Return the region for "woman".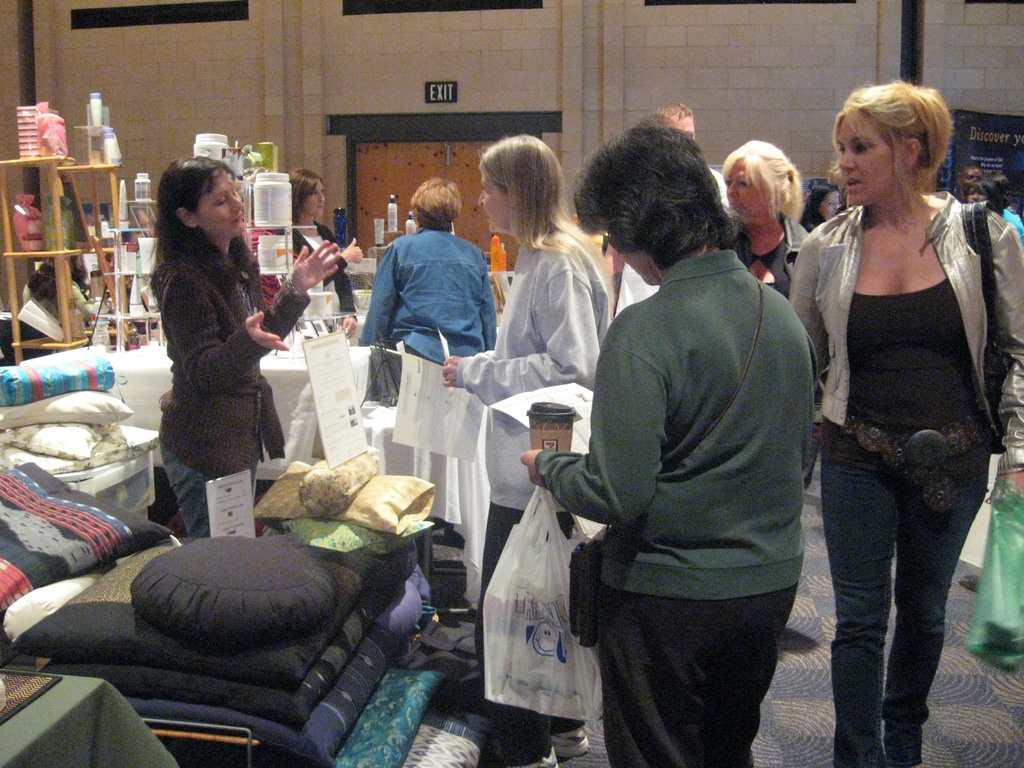
bbox=[520, 122, 819, 767].
